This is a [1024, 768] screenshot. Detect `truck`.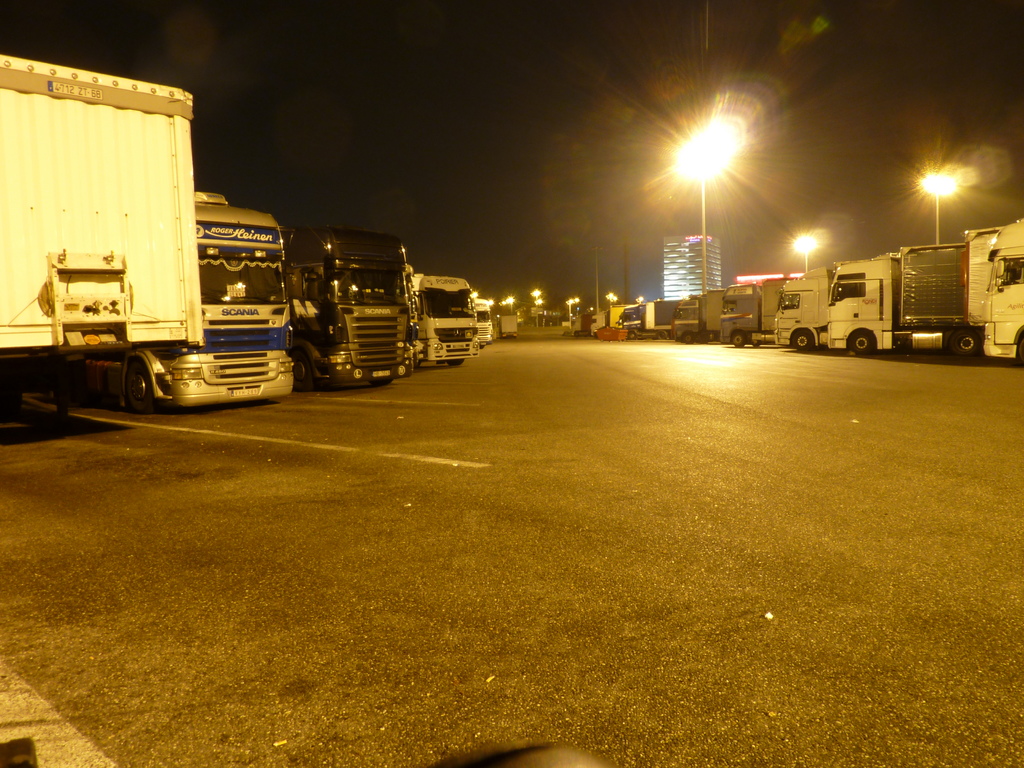
bbox=[668, 283, 727, 346].
